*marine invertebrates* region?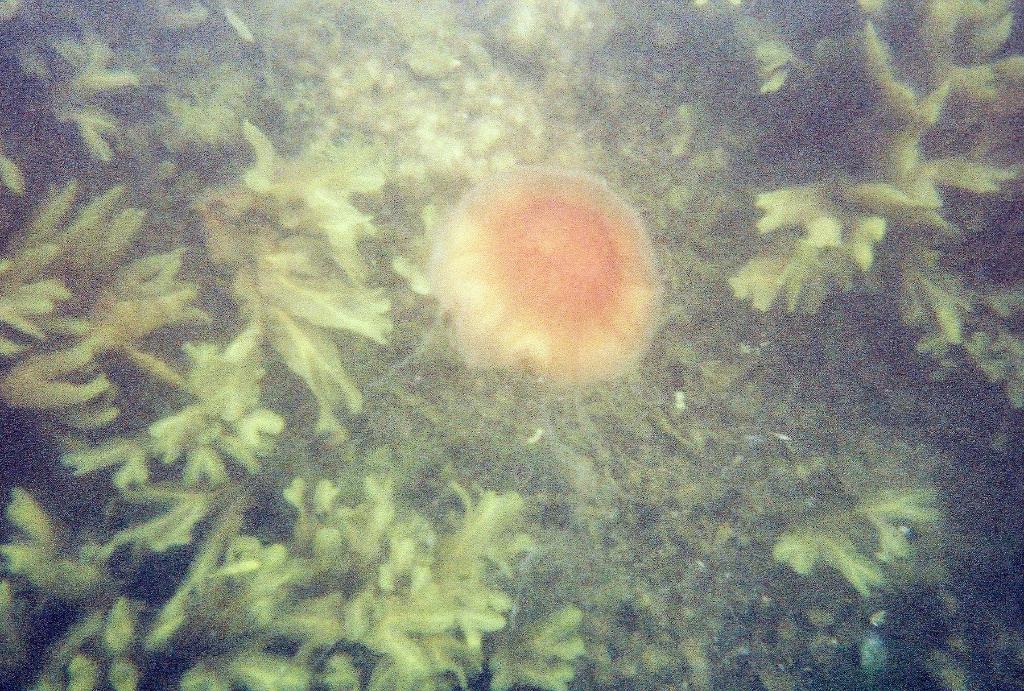
422, 162, 677, 378
